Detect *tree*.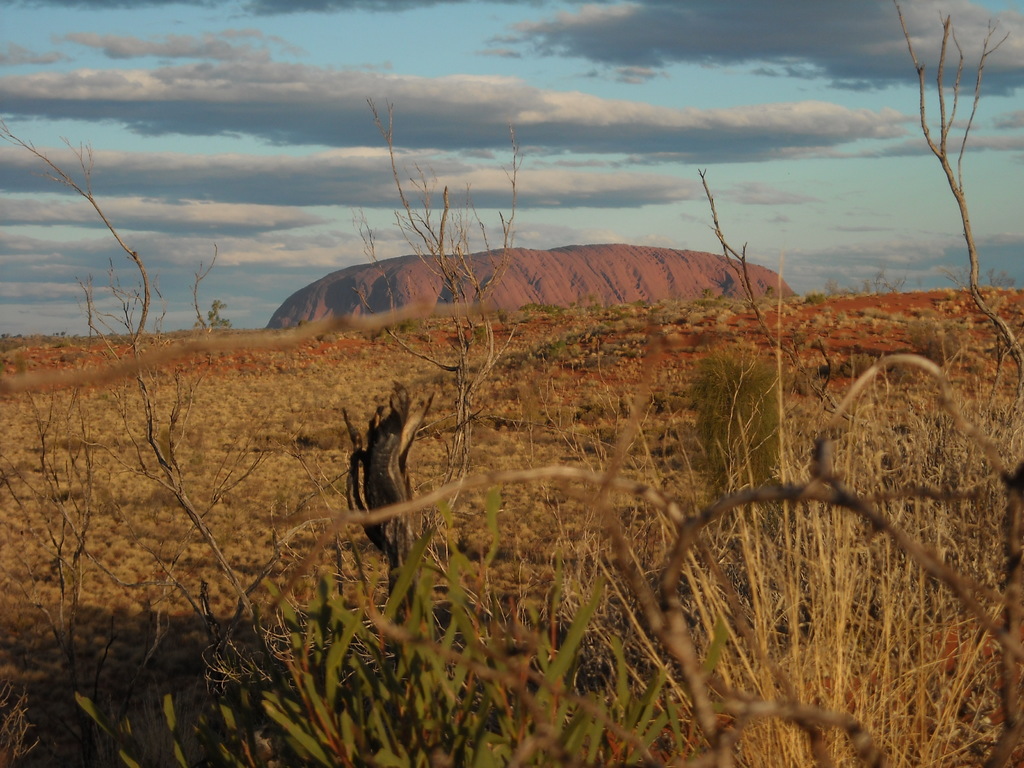
Detected at (left=0, top=0, right=1023, bottom=767).
